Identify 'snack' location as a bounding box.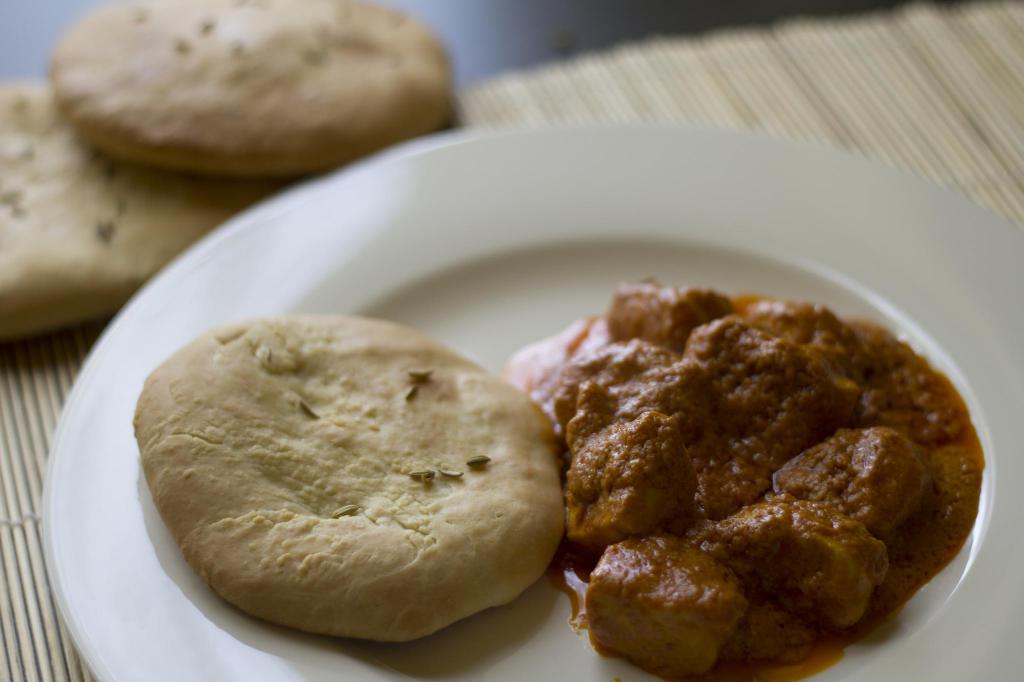
<box>130,310,565,647</box>.
